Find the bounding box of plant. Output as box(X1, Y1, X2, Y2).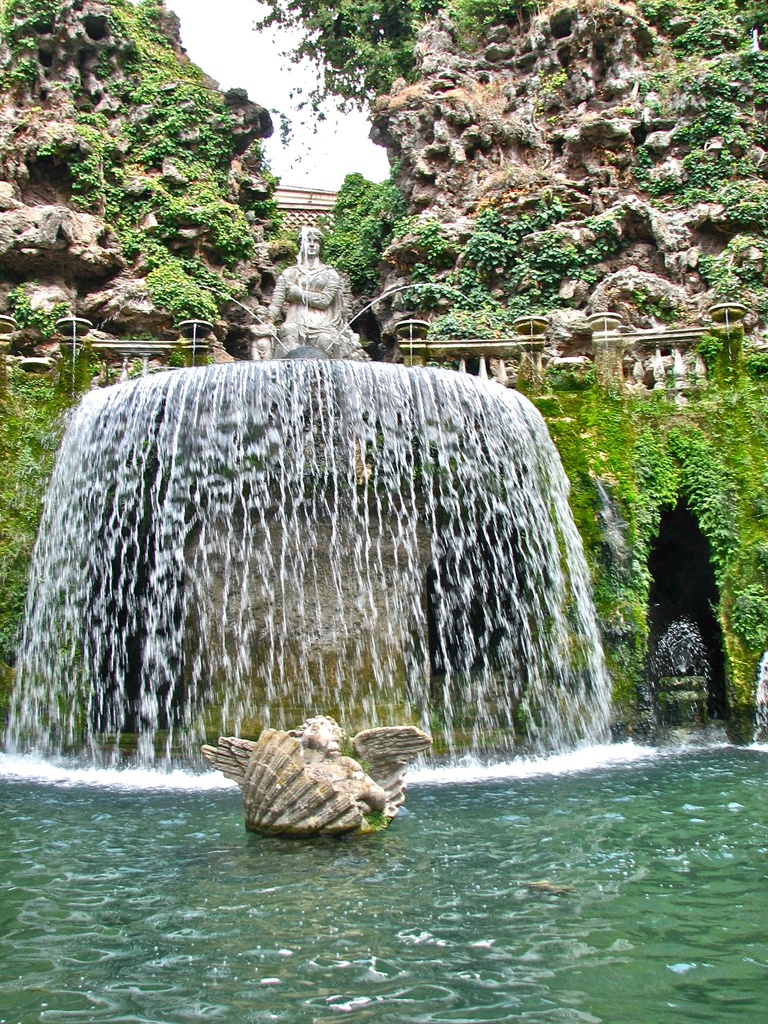
box(666, 320, 767, 743).
